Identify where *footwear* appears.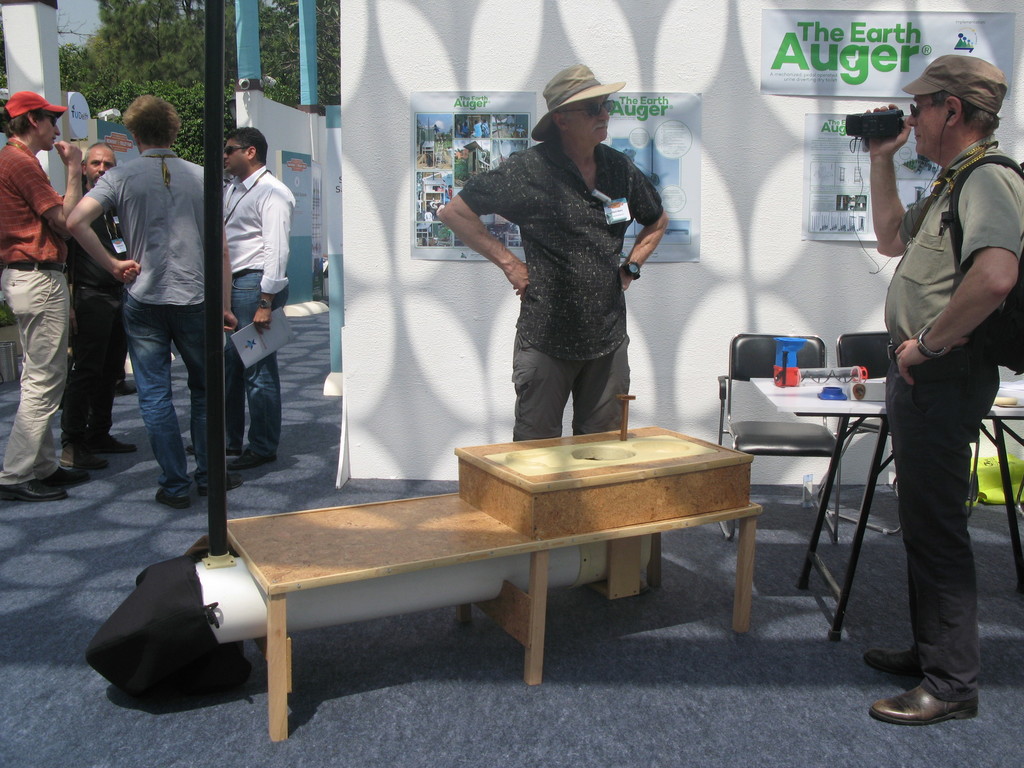
Appears at BBox(198, 477, 243, 499).
